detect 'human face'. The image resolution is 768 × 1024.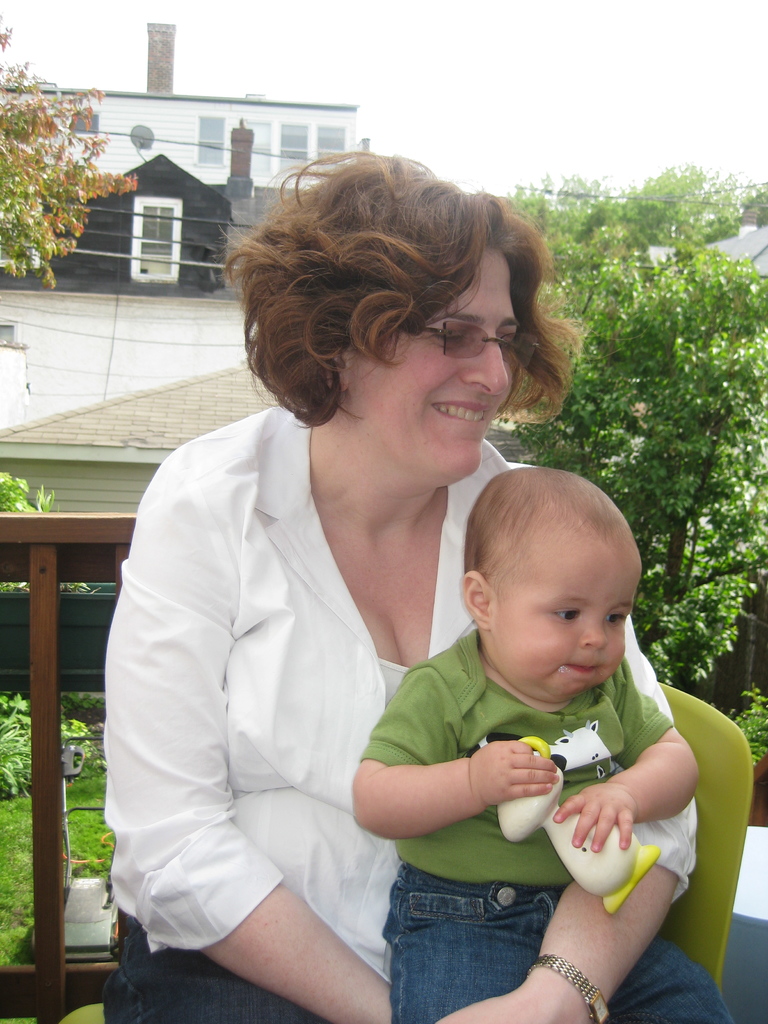
[488,526,637,698].
